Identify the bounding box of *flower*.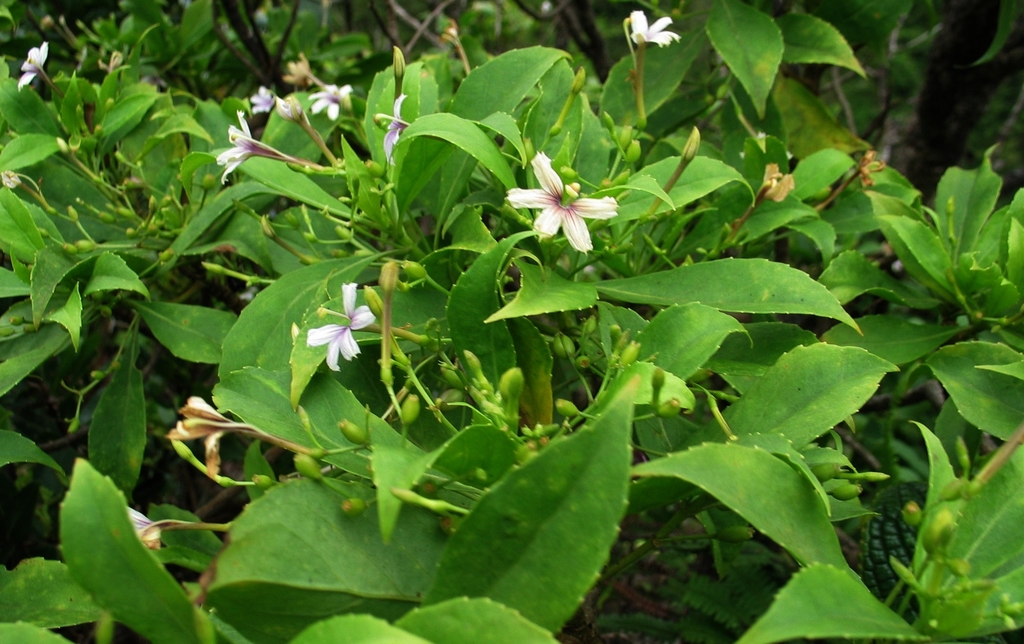
761/160/795/201.
